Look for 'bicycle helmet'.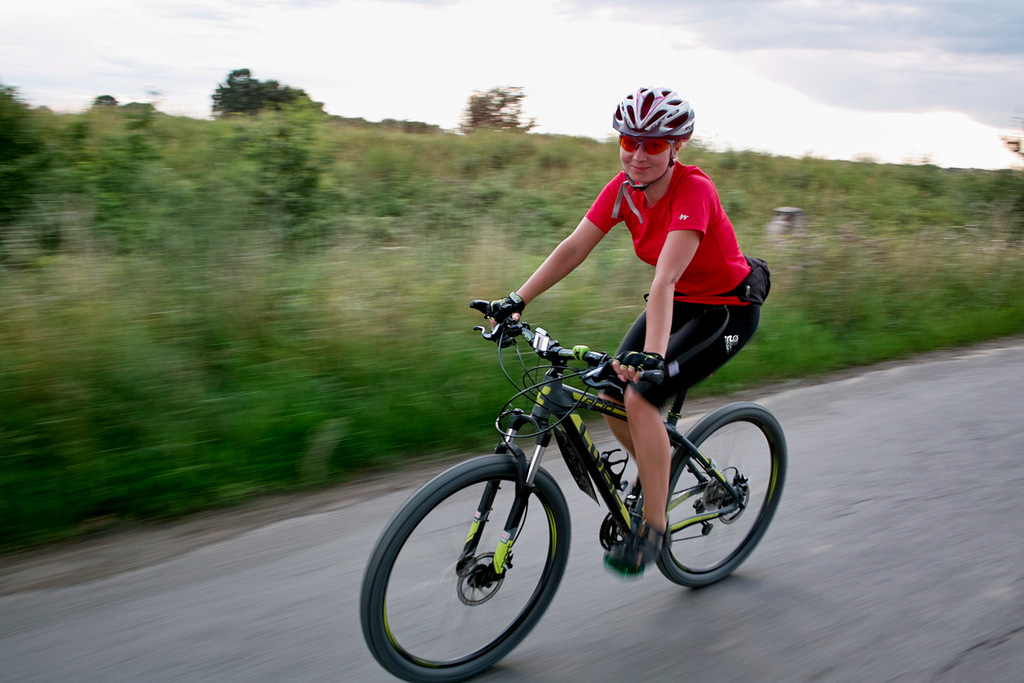
Found: bbox(609, 83, 690, 144).
